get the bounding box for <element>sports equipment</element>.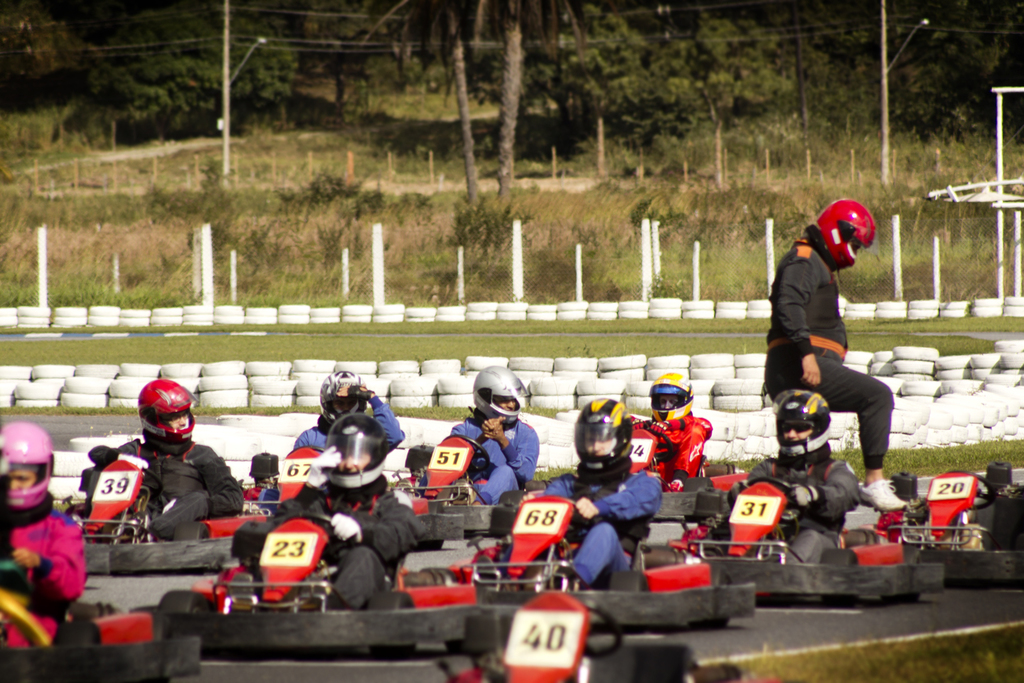
region(471, 362, 527, 429).
